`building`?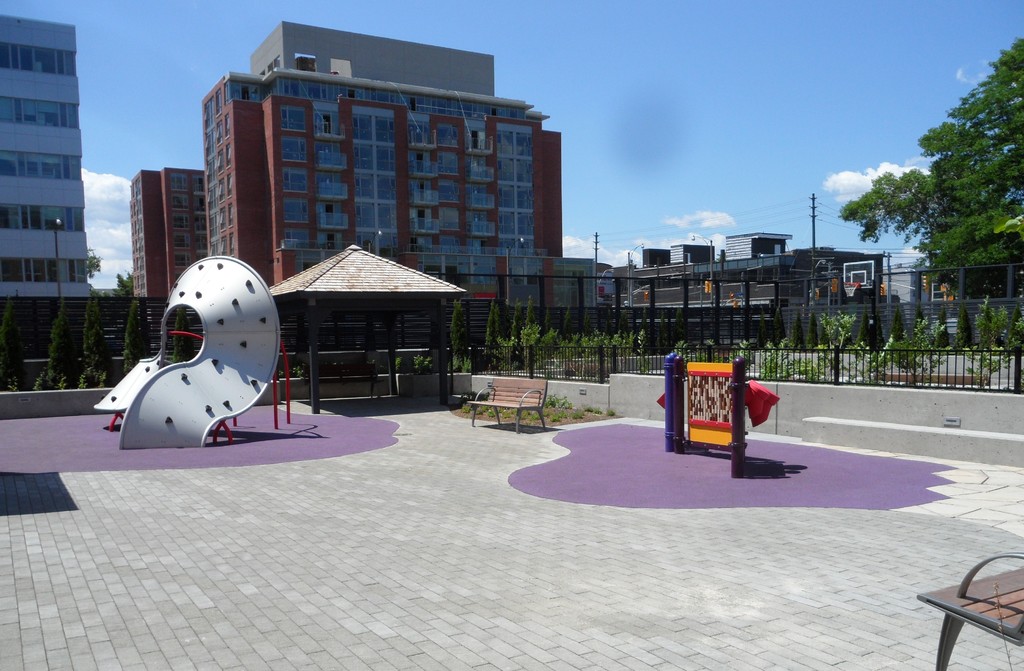
(left=593, top=223, right=882, bottom=355)
